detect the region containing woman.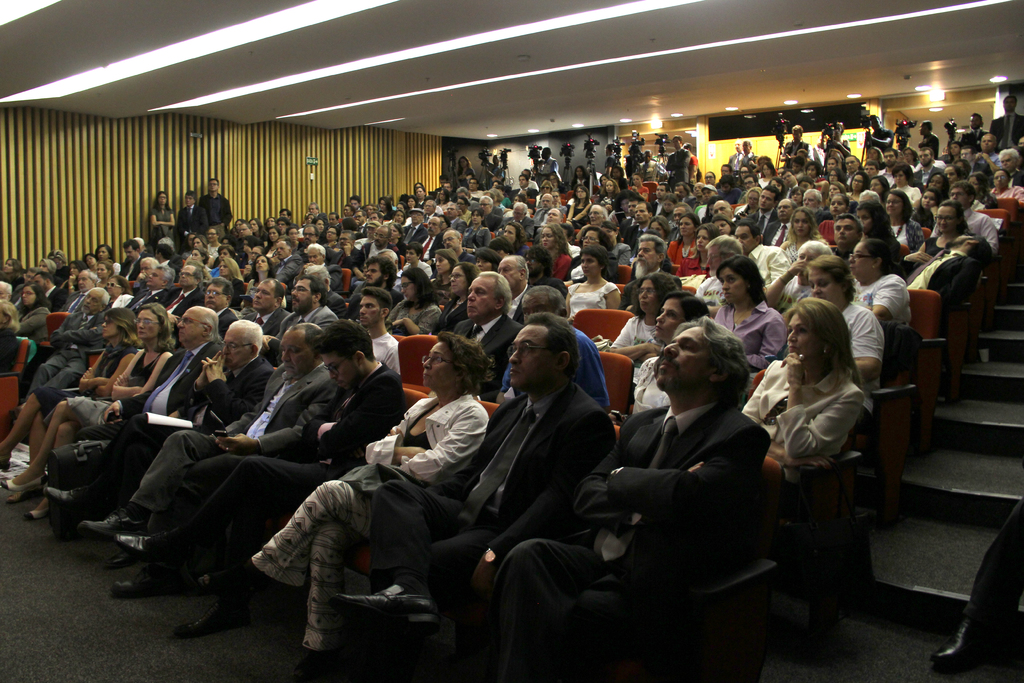
BBox(568, 187, 592, 228).
